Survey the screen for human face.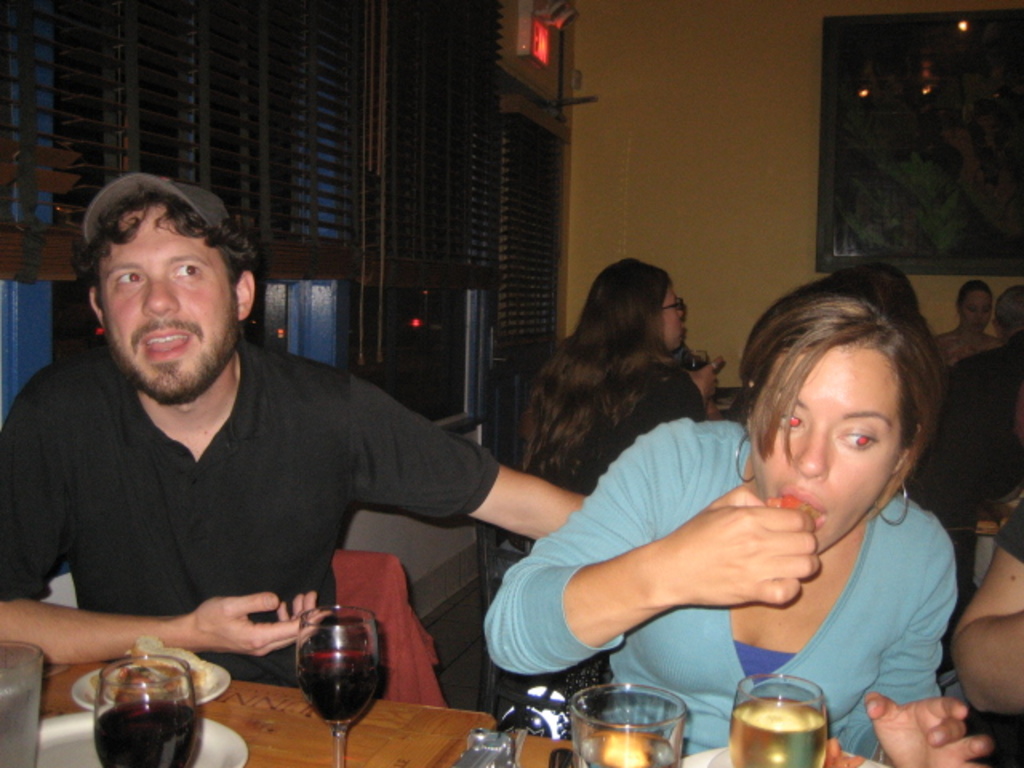
Survey found: bbox=(661, 286, 678, 354).
